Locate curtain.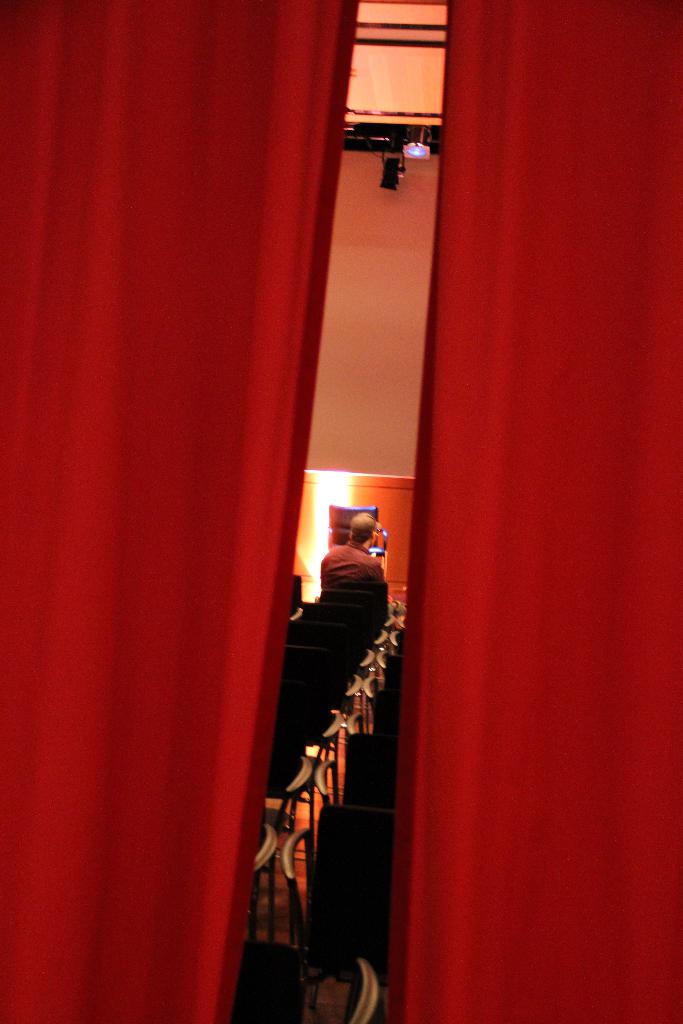
Bounding box: pyautogui.locateOnScreen(0, 0, 682, 1023).
